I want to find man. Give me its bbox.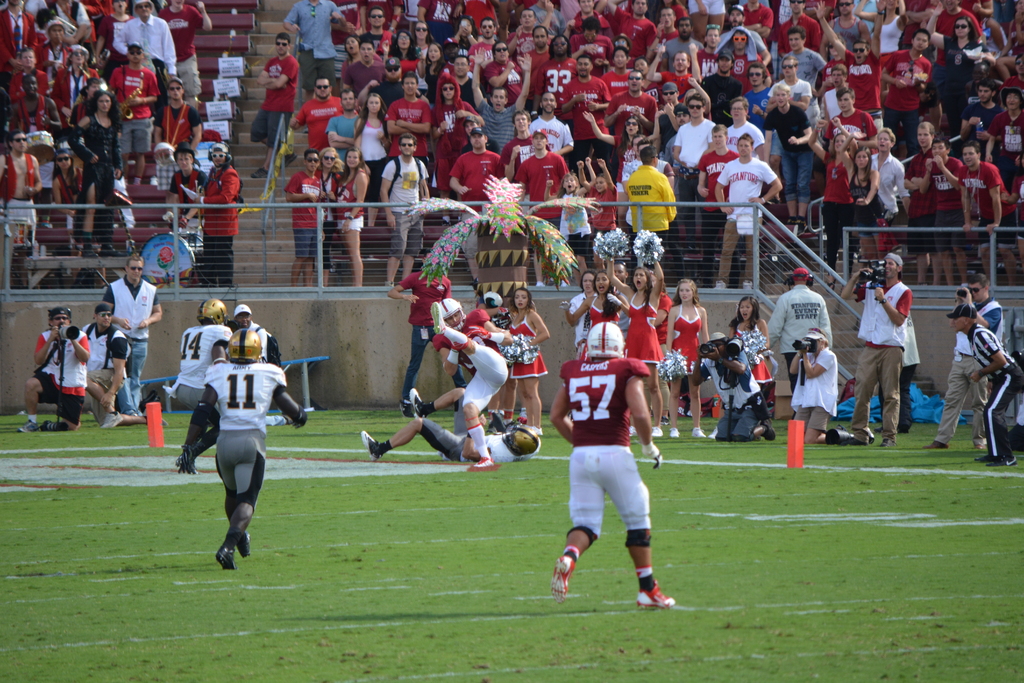
box(383, 74, 431, 182).
